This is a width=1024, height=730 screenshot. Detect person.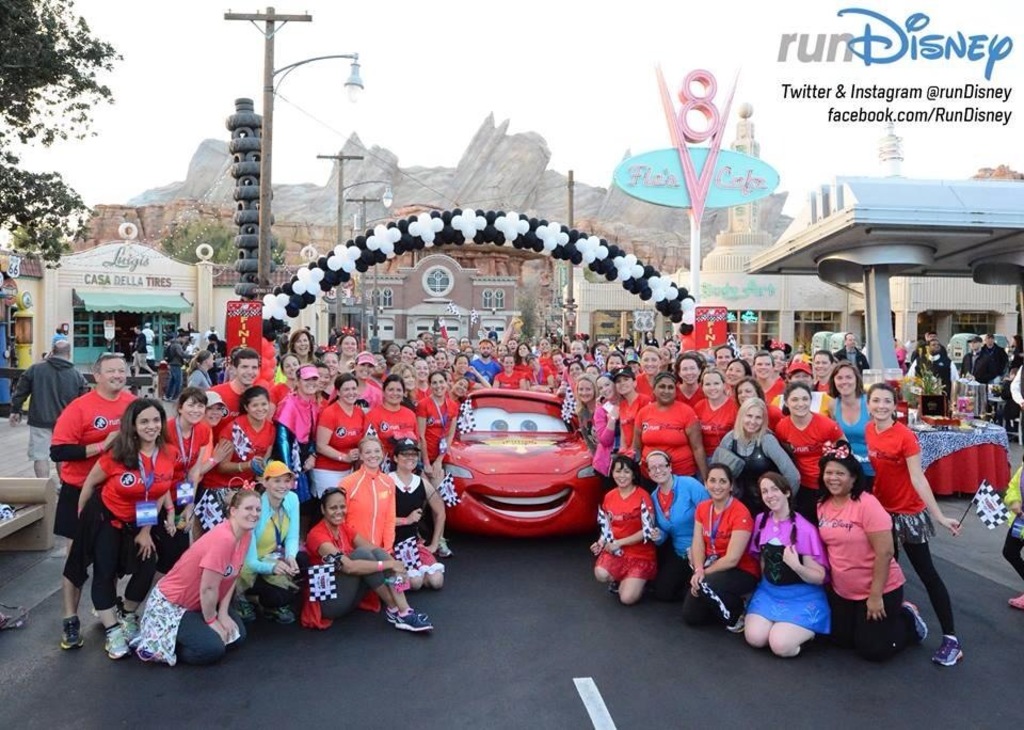
[left=702, top=349, right=755, bottom=466].
